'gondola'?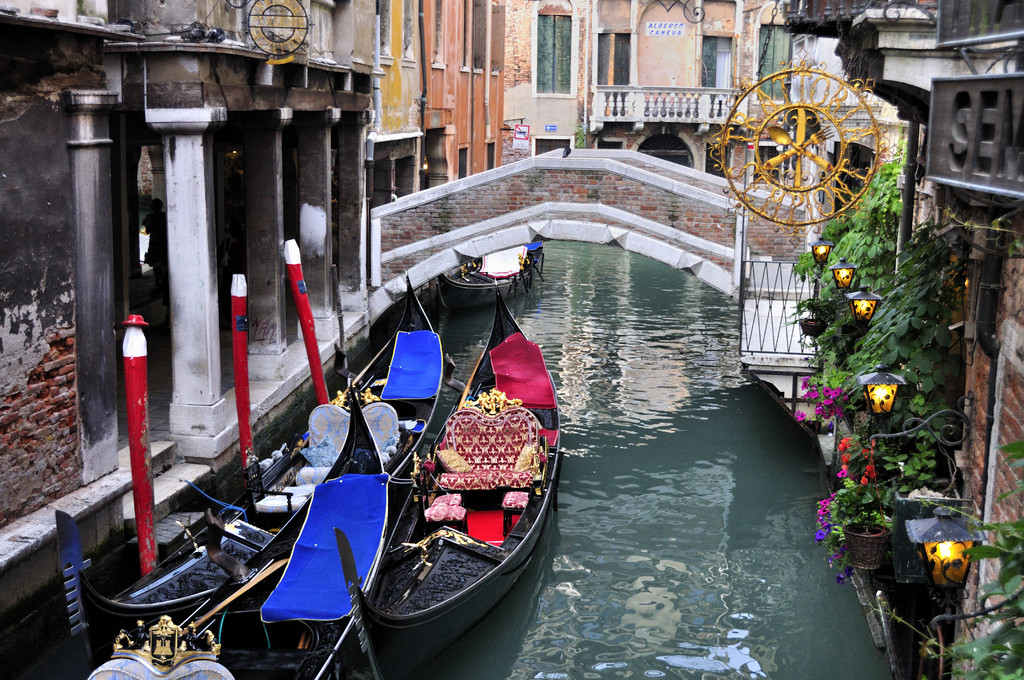
box(333, 271, 569, 679)
